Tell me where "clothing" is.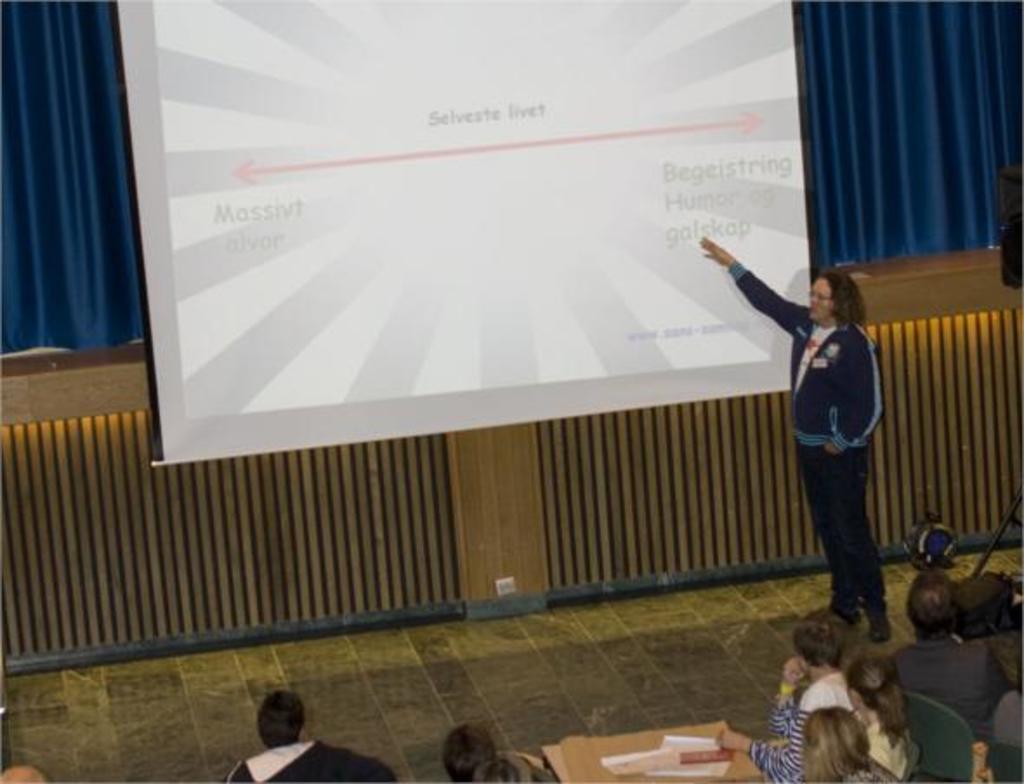
"clothing" is at detection(889, 631, 1017, 744).
